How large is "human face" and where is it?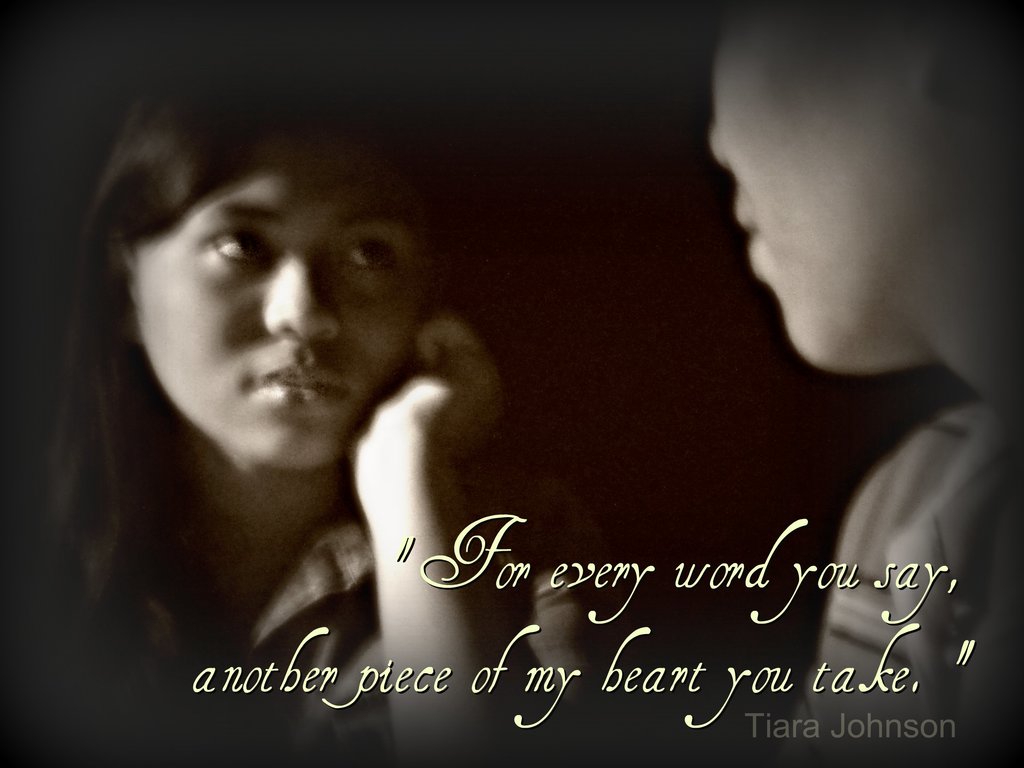
Bounding box: [x1=133, y1=124, x2=428, y2=463].
